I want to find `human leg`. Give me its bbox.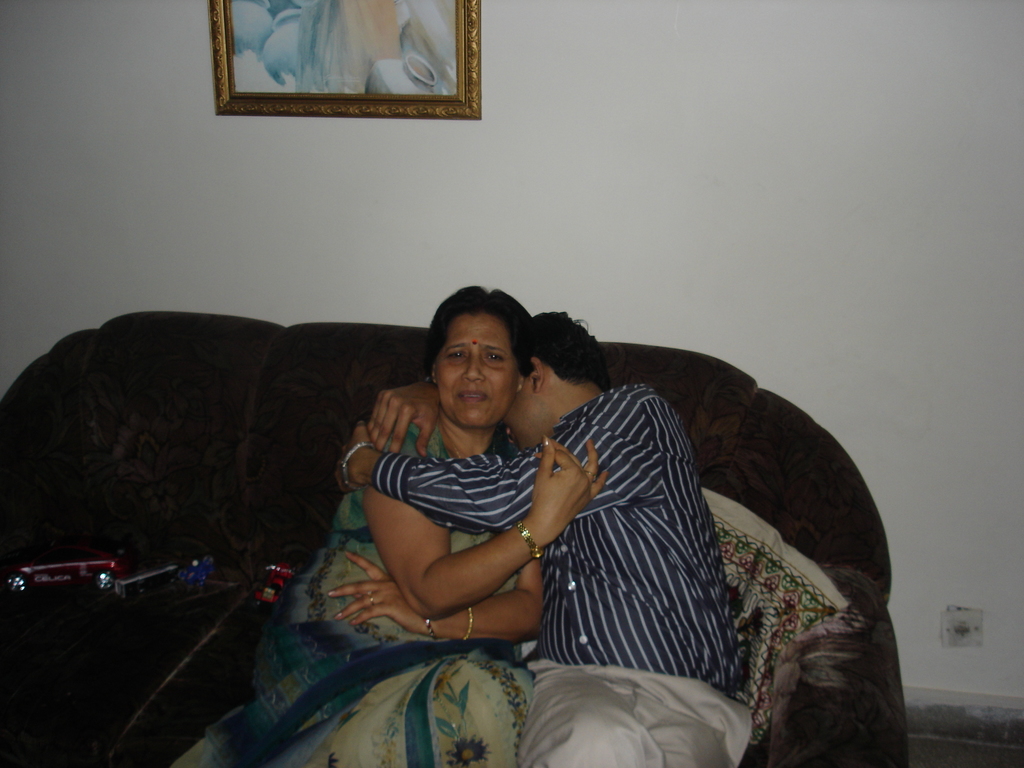
(left=511, top=666, right=660, bottom=767).
